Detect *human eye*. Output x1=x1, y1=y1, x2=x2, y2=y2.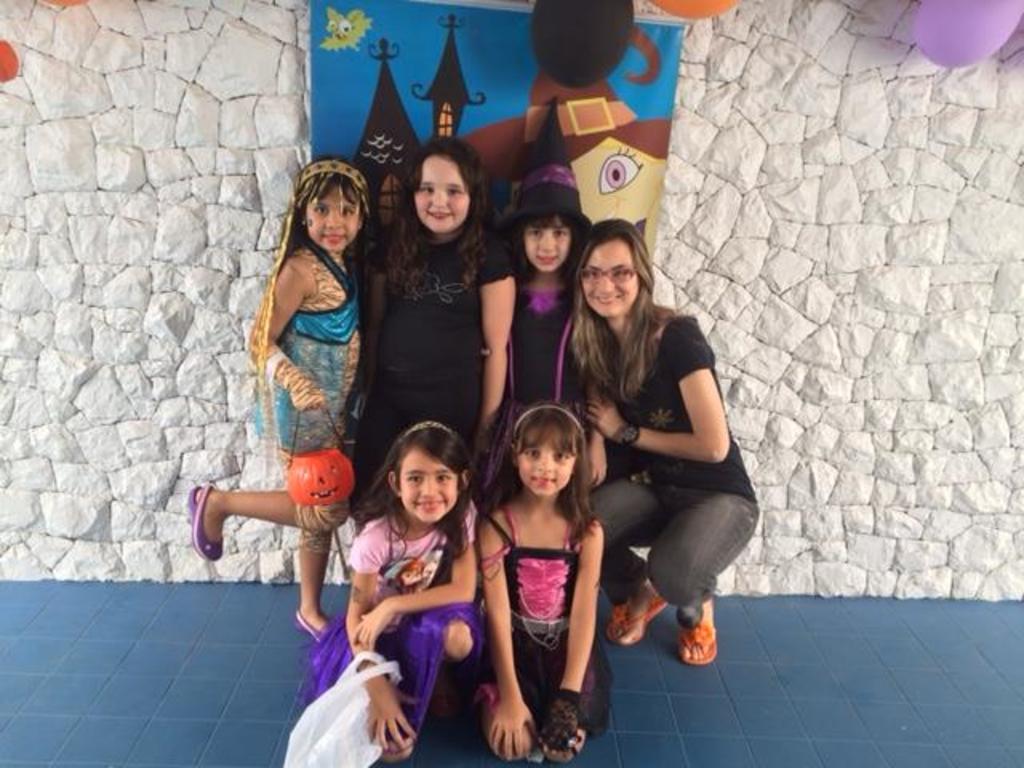
x1=618, y1=269, x2=627, y2=278.
